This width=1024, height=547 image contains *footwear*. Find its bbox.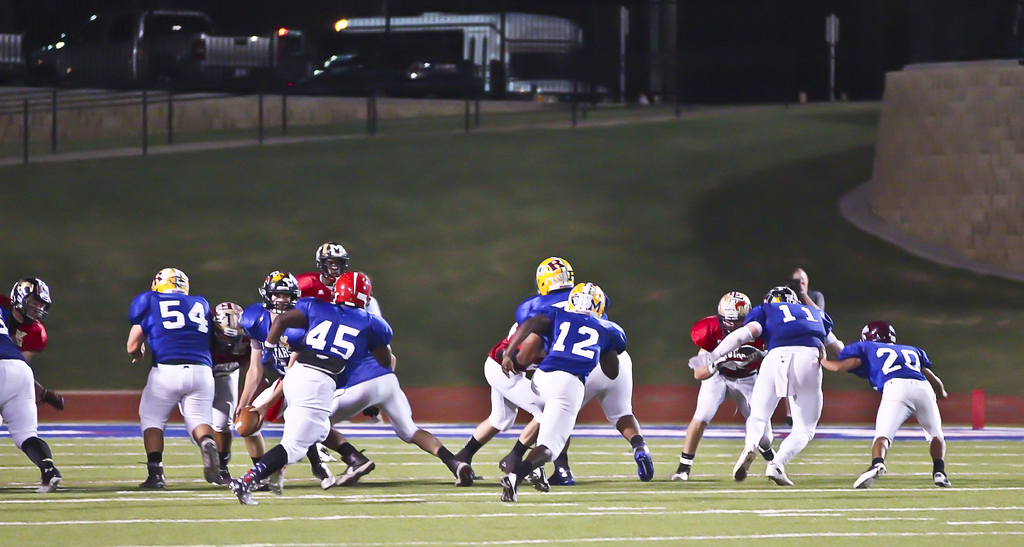
BBox(667, 460, 691, 481).
